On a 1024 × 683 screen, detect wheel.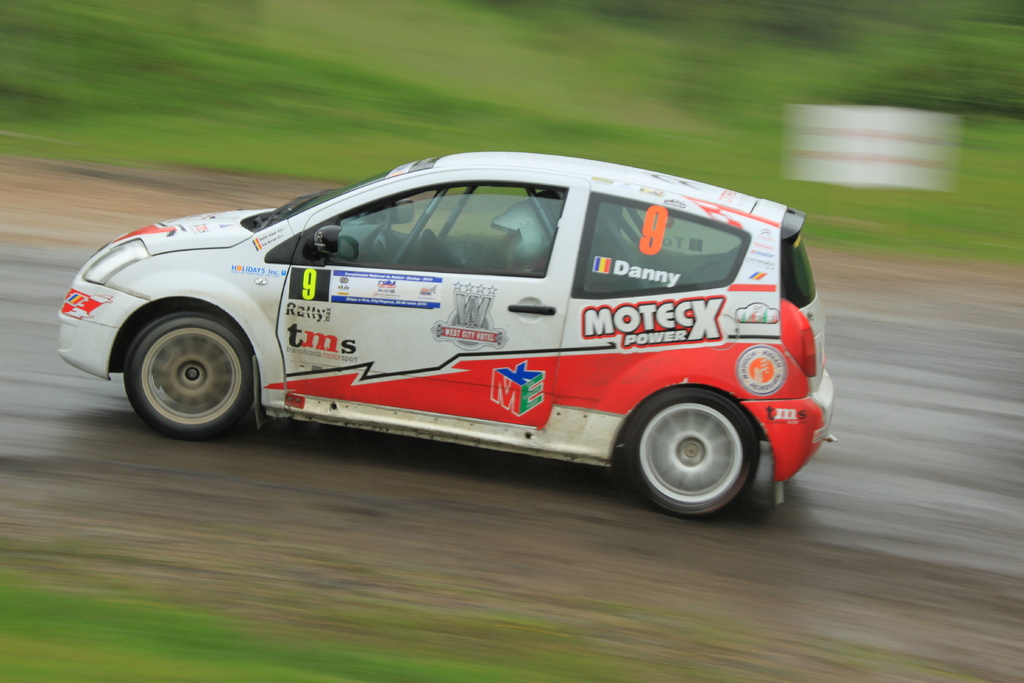
<region>420, 229, 441, 265</region>.
